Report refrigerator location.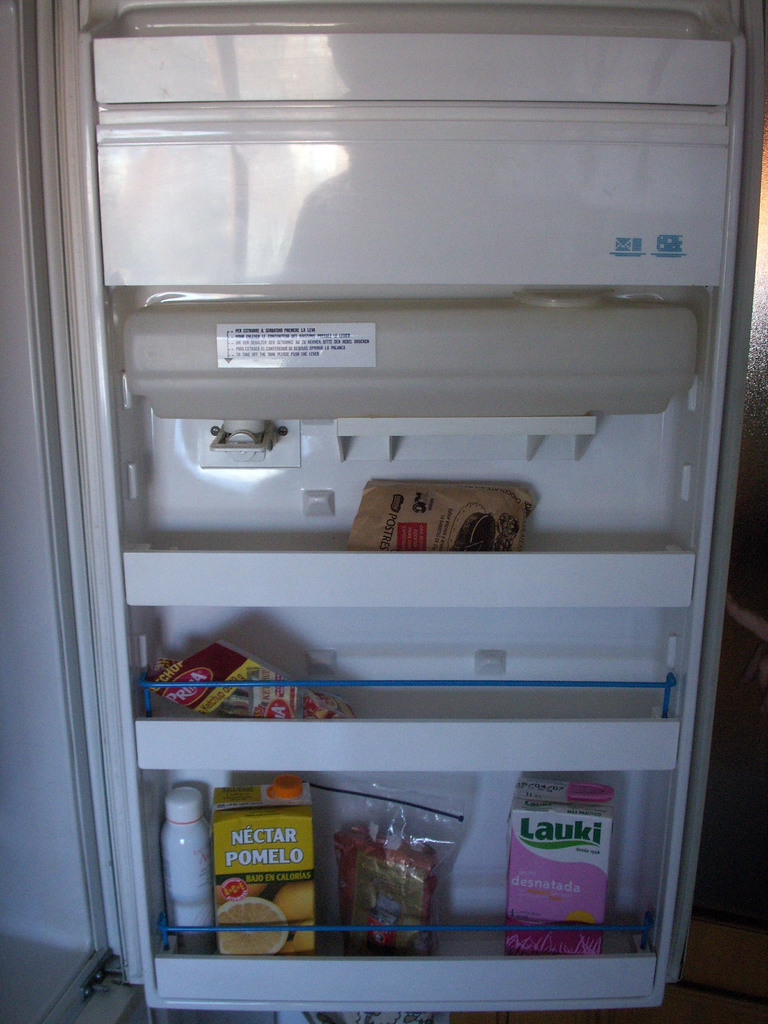
Report: [0, 0, 767, 1023].
